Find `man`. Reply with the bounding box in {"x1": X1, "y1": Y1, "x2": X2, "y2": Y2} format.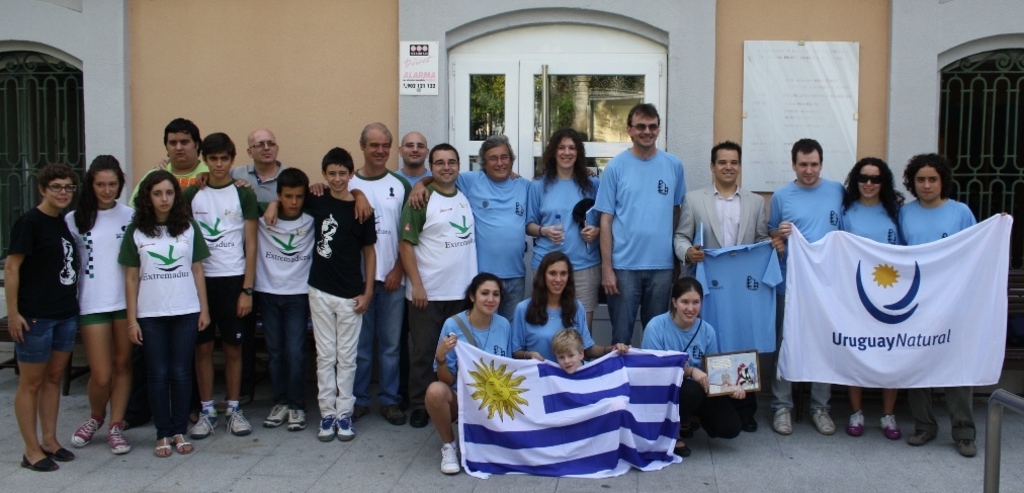
{"x1": 674, "y1": 140, "x2": 780, "y2": 431}.
